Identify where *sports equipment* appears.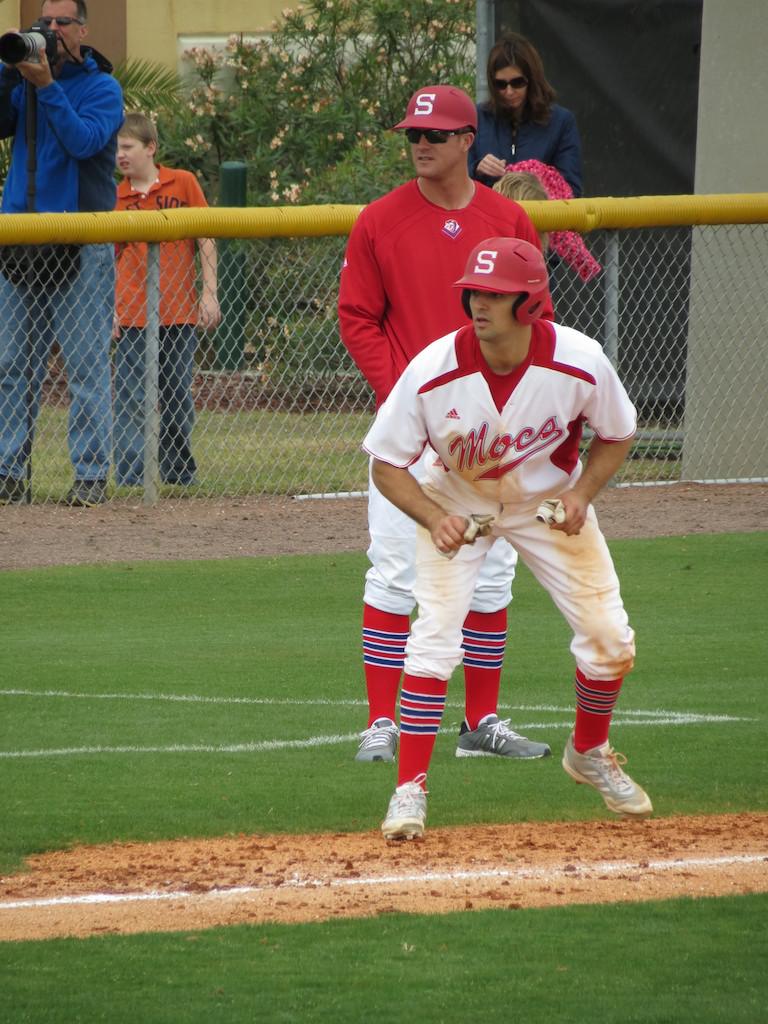
Appears at (450,237,550,326).
